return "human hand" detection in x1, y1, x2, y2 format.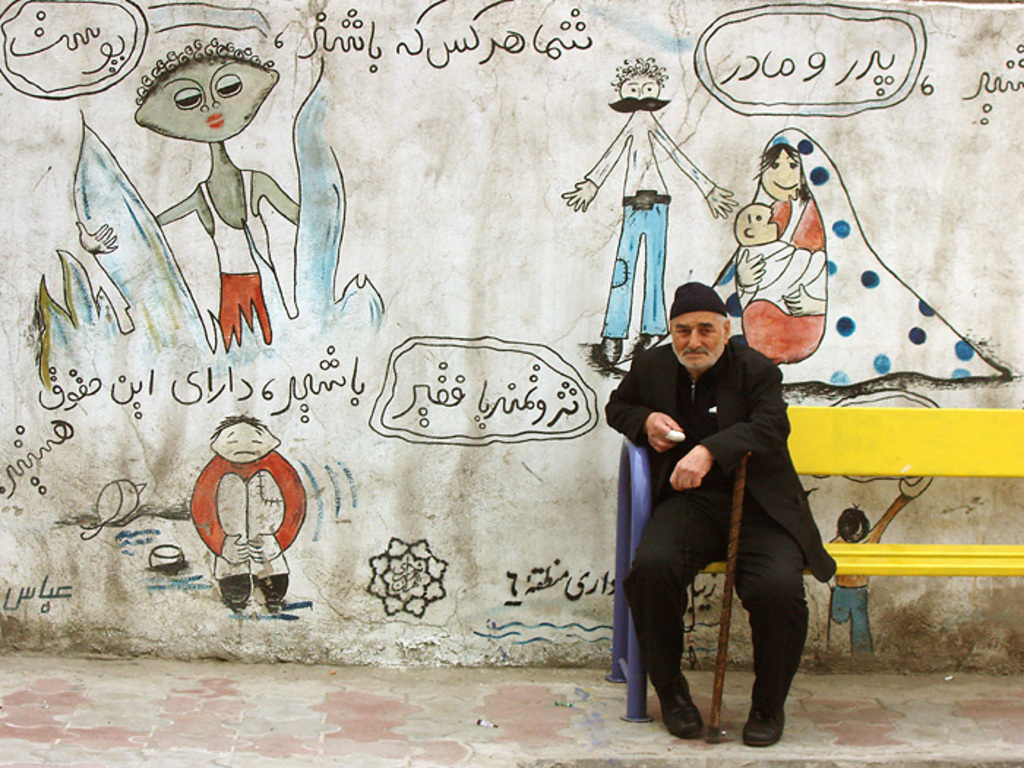
707, 184, 739, 221.
